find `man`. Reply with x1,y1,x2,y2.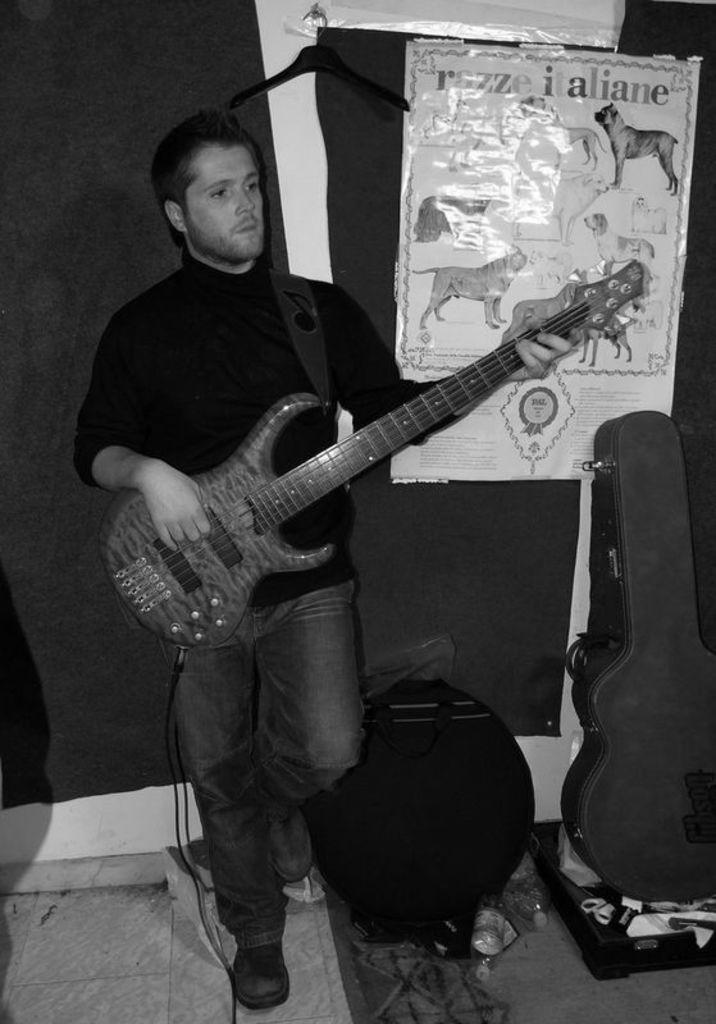
94,88,634,868.
